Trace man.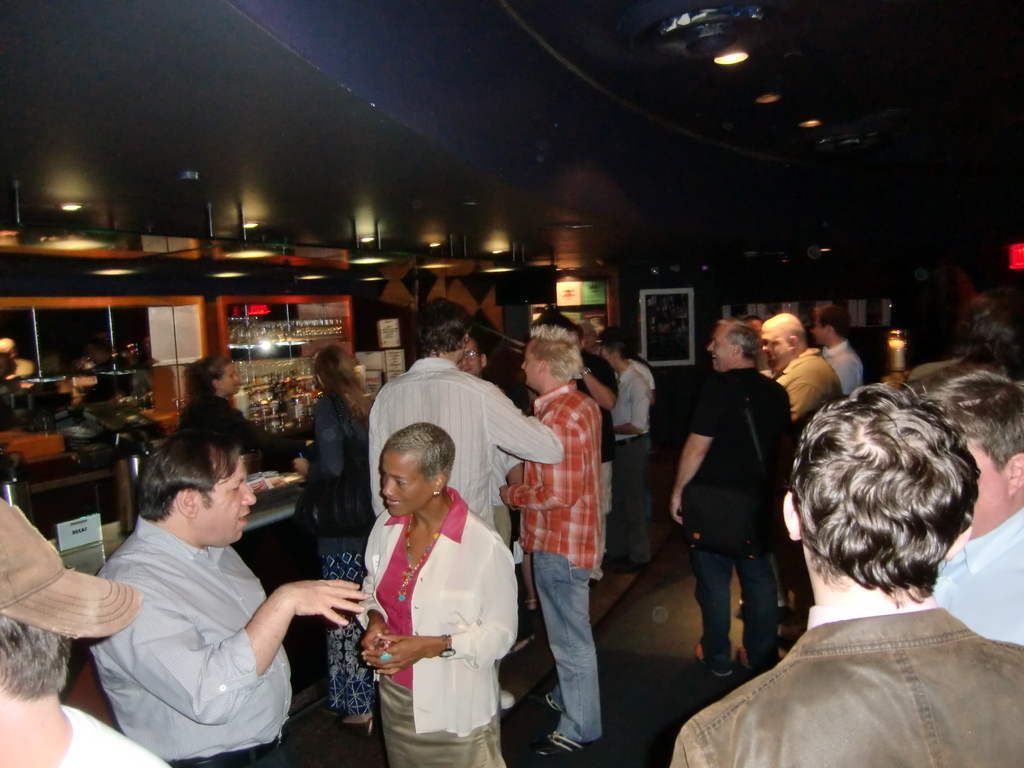
Traced to <region>751, 307, 846, 429</region>.
